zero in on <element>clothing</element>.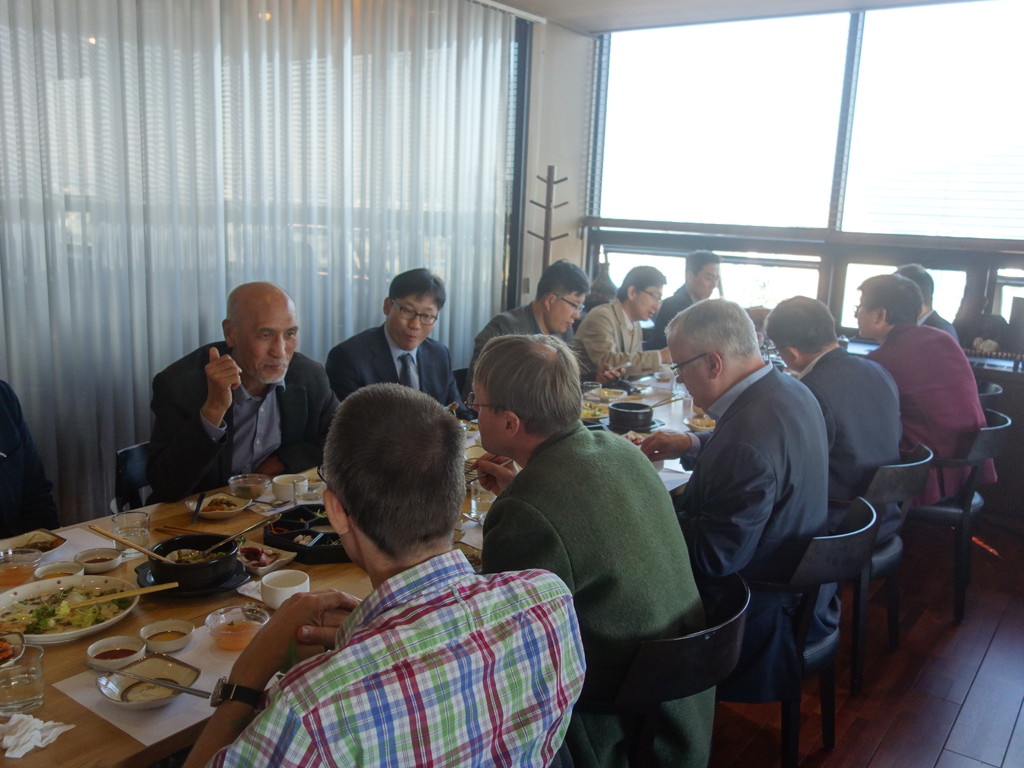
Zeroed in: [left=925, top=305, right=952, bottom=338].
